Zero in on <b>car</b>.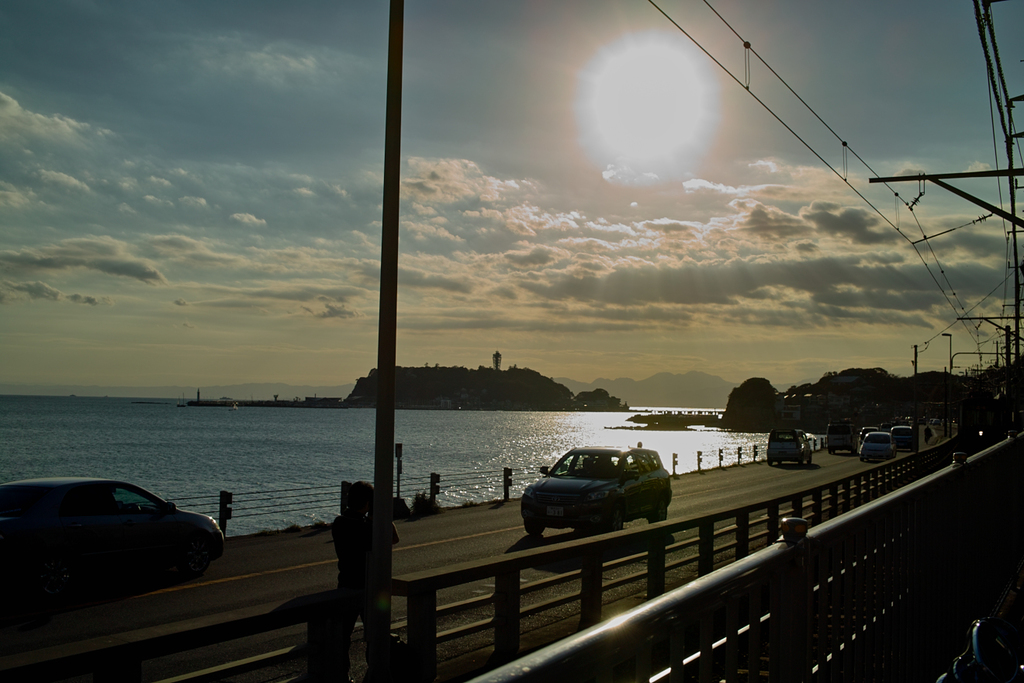
Zeroed in: [763, 422, 818, 471].
